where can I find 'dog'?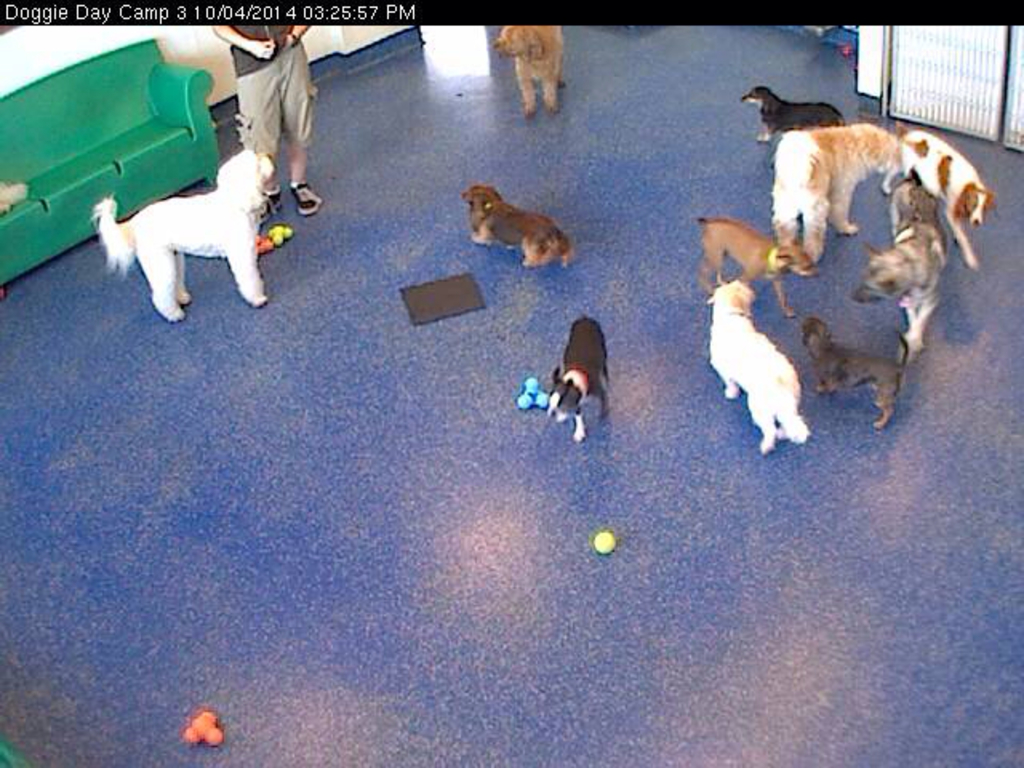
You can find it at box=[706, 275, 811, 451].
